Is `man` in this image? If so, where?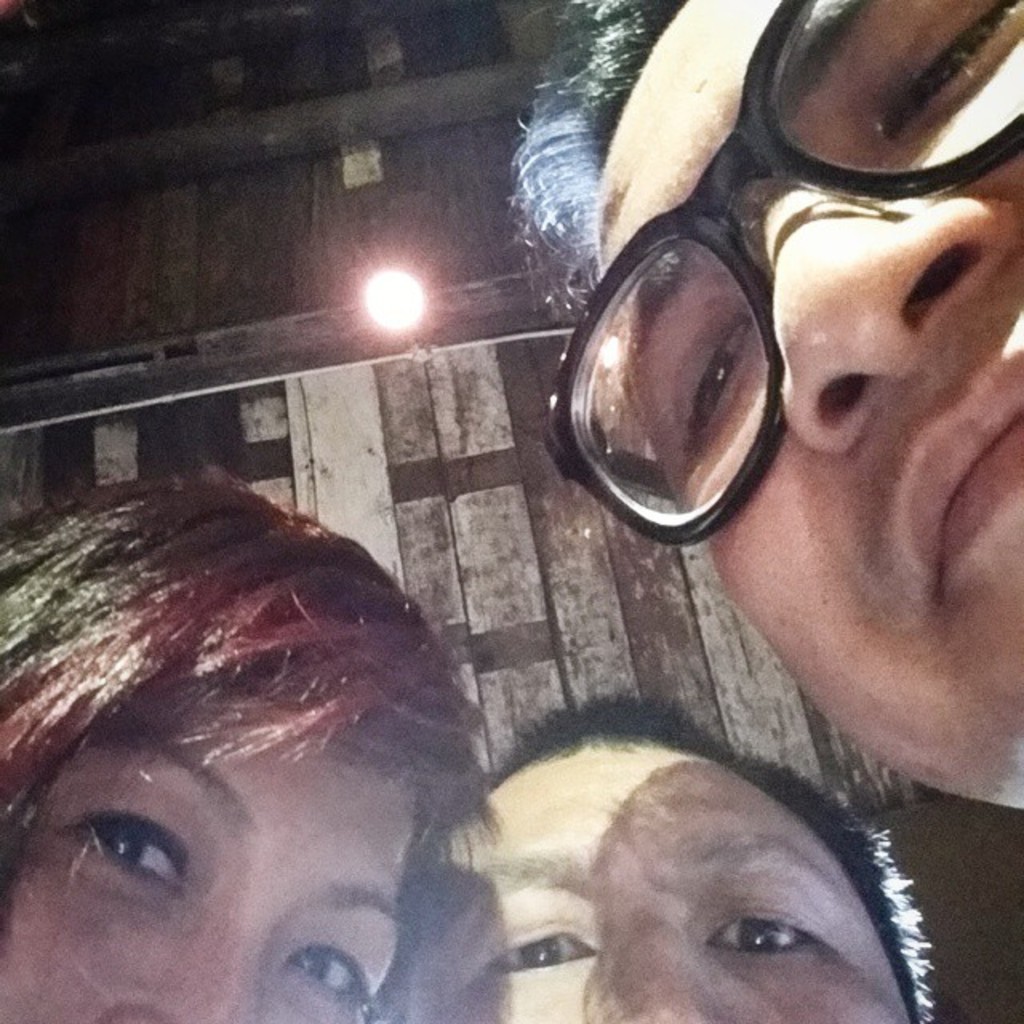
Yes, at {"left": 366, "top": 709, "right": 989, "bottom": 1023}.
